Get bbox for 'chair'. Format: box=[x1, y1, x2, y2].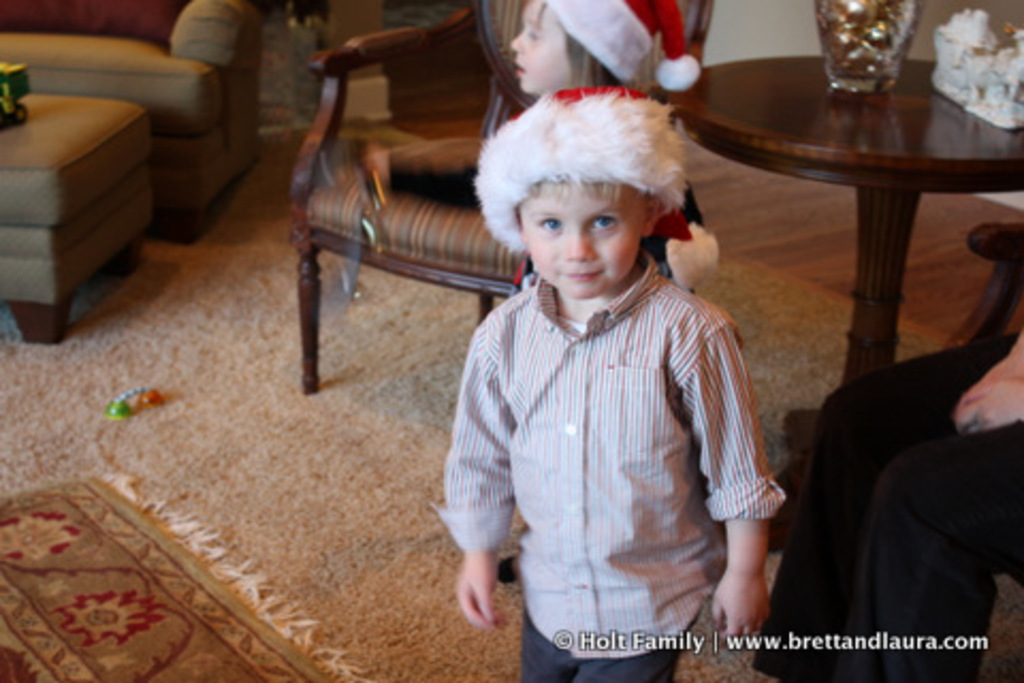
box=[273, 0, 521, 401].
